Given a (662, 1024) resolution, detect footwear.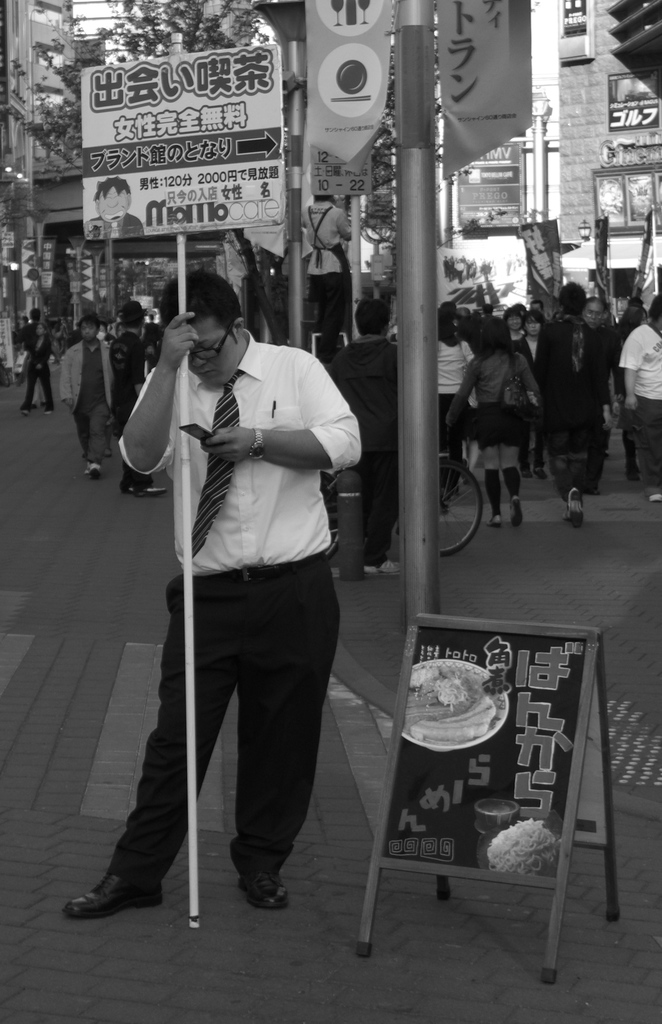
<region>236, 875, 292, 917</region>.
